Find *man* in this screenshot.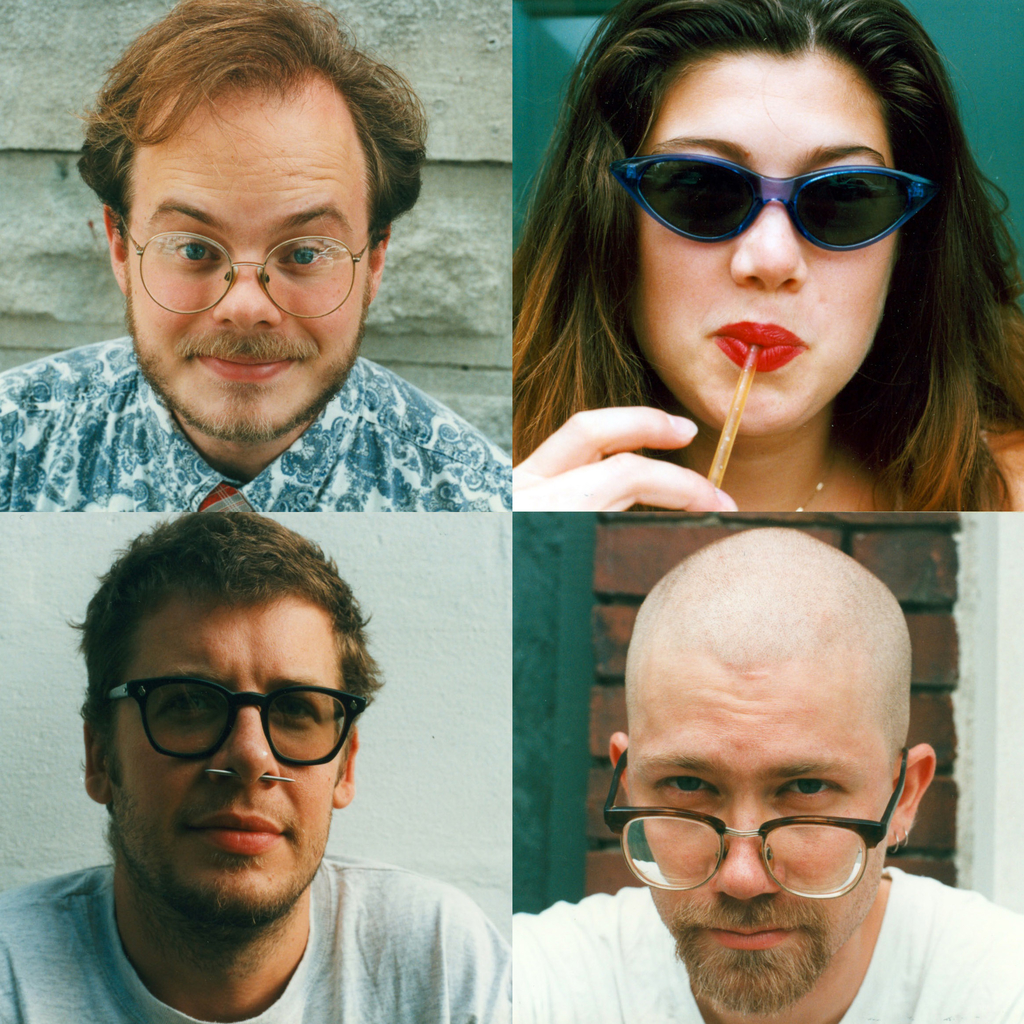
The bounding box for *man* is 509 527 1023 1023.
